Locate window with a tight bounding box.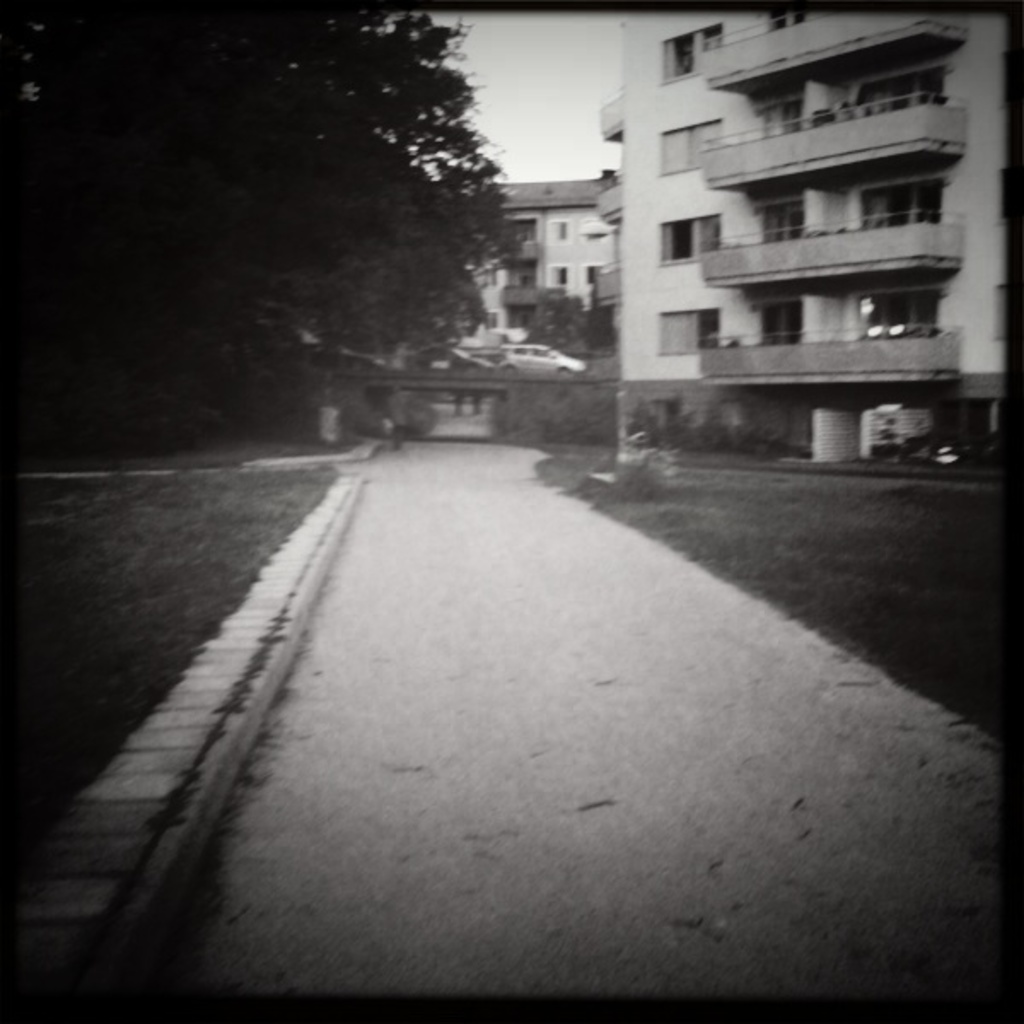
[x1=652, y1=217, x2=729, y2=263].
